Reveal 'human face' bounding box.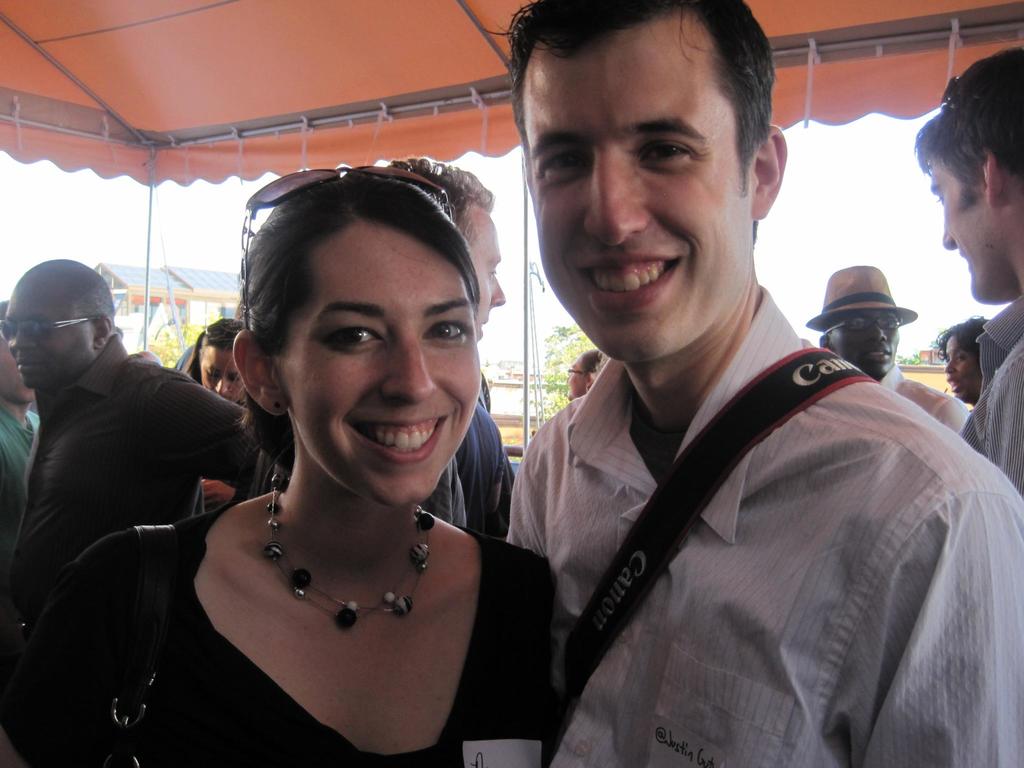
Revealed: region(931, 167, 1001, 305).
